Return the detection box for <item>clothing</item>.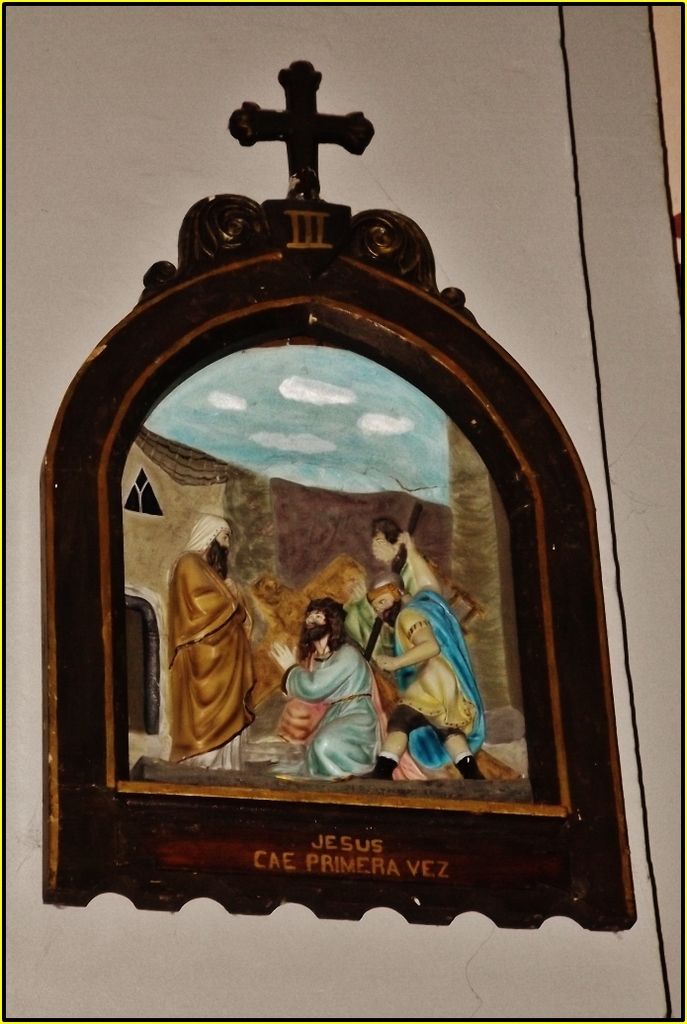
[165, 545, 257, 758].
